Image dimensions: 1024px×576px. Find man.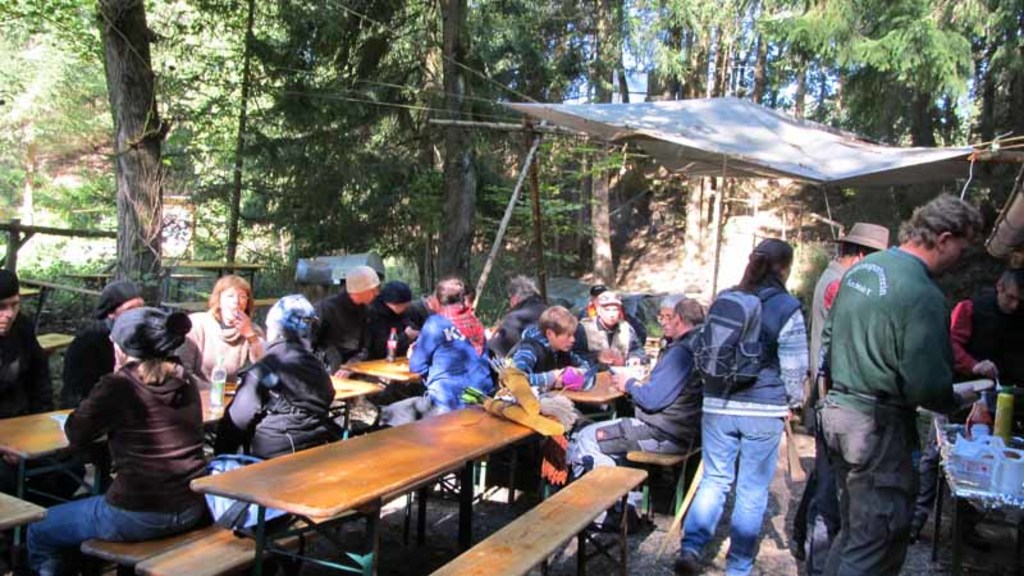
left=788, top=223, right=892, bottom=561.
